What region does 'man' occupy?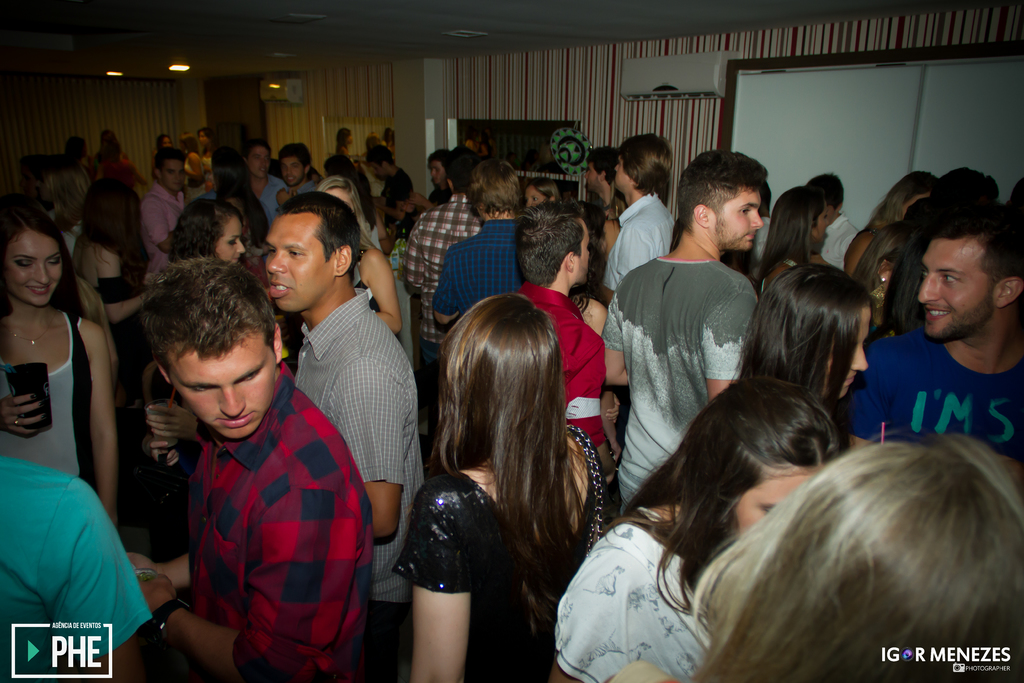
{"x1": 123, "y1": 247, "x2": 378, "y2": 682}.
